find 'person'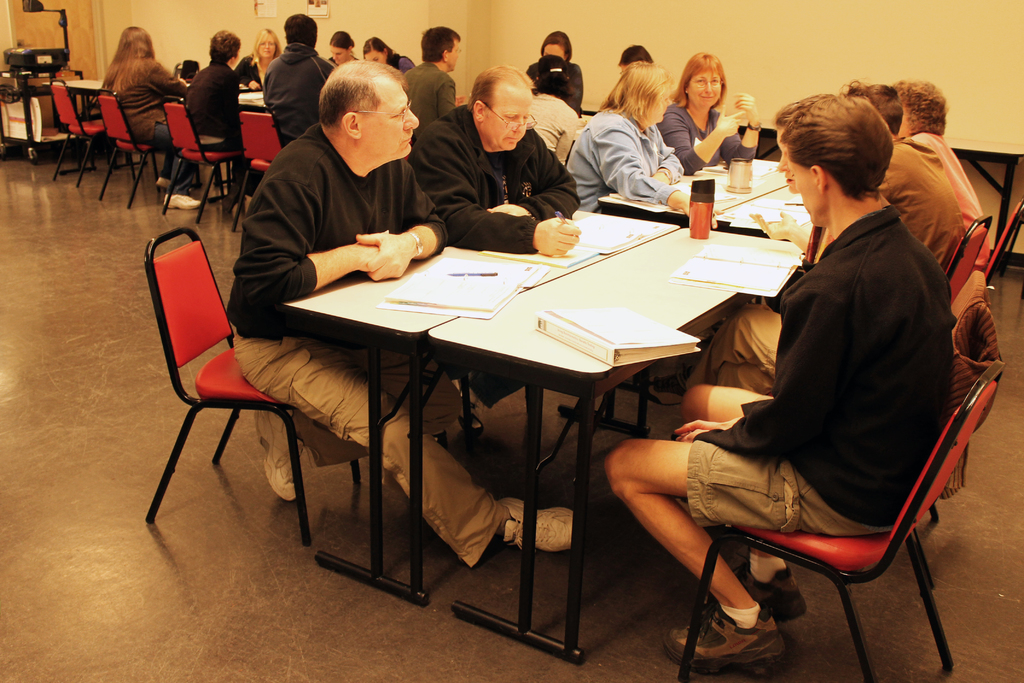
x1=692 y1=80 x2=965 y2=641
